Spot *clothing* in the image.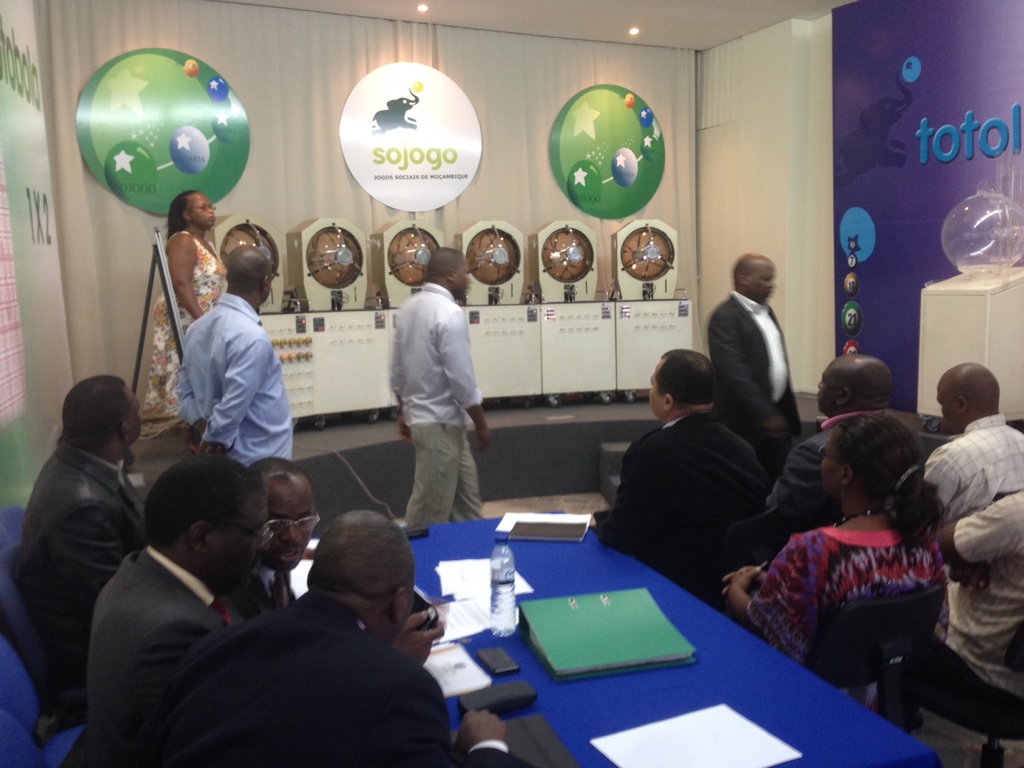
*clothing* found at (922, 406, 1023, 522).
